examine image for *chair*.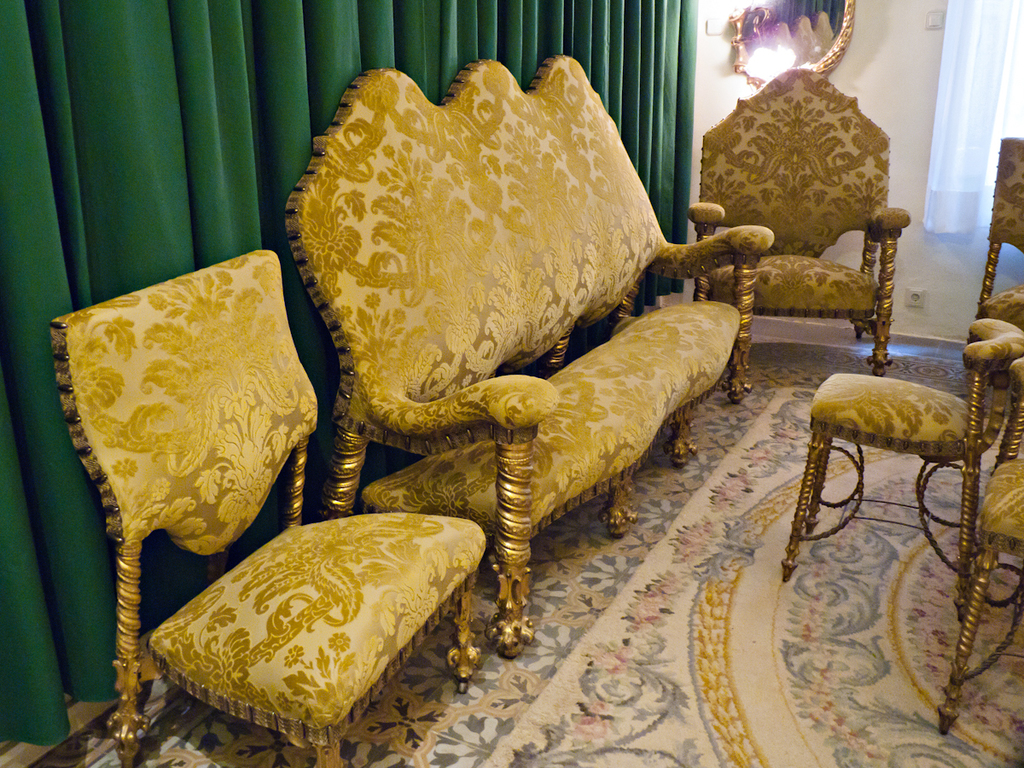
Examination result: [782,314,1023,619].
